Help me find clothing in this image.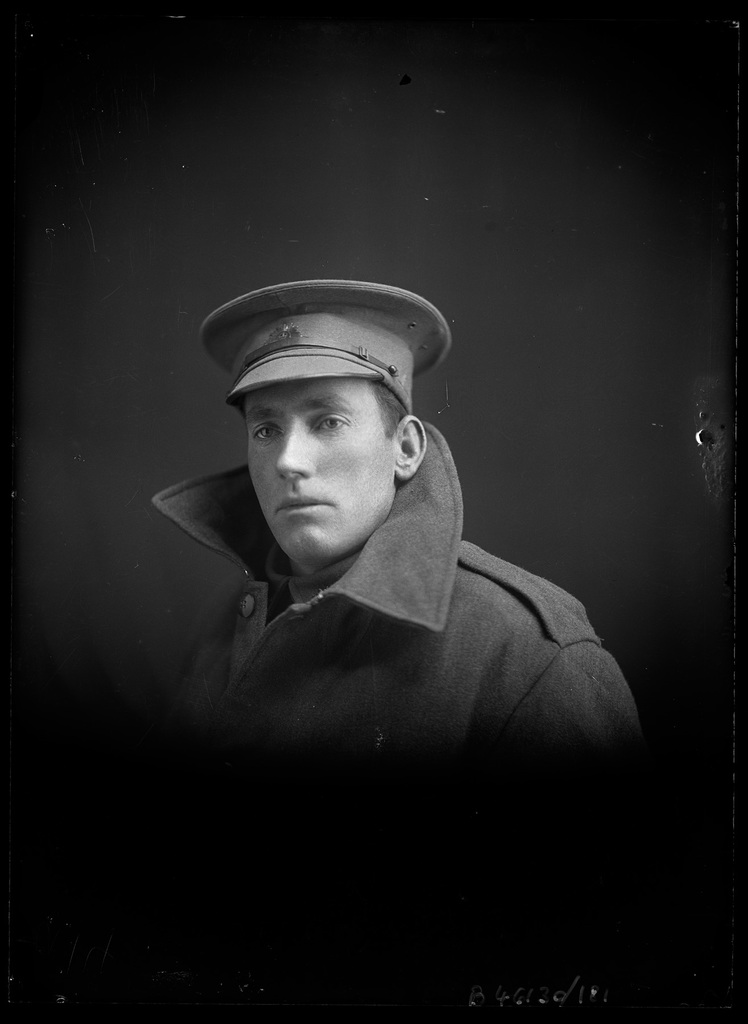
Found it: Rect(133, 432, 637, 823).
